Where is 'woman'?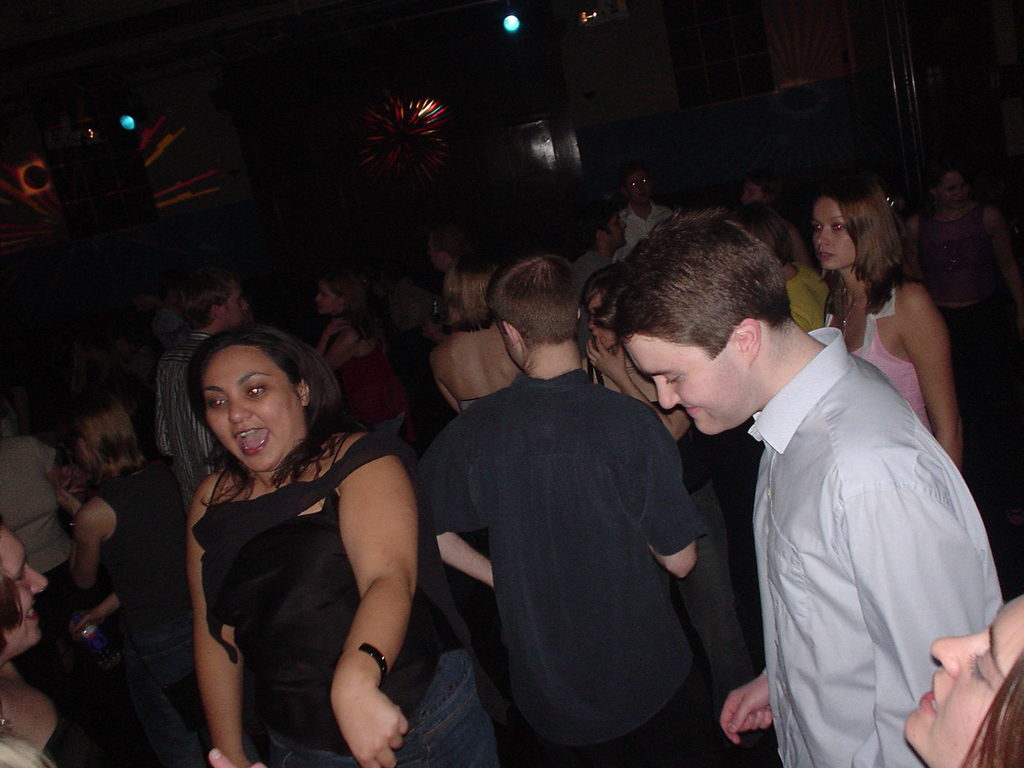
select_region(903, 590, 1023, 765).
